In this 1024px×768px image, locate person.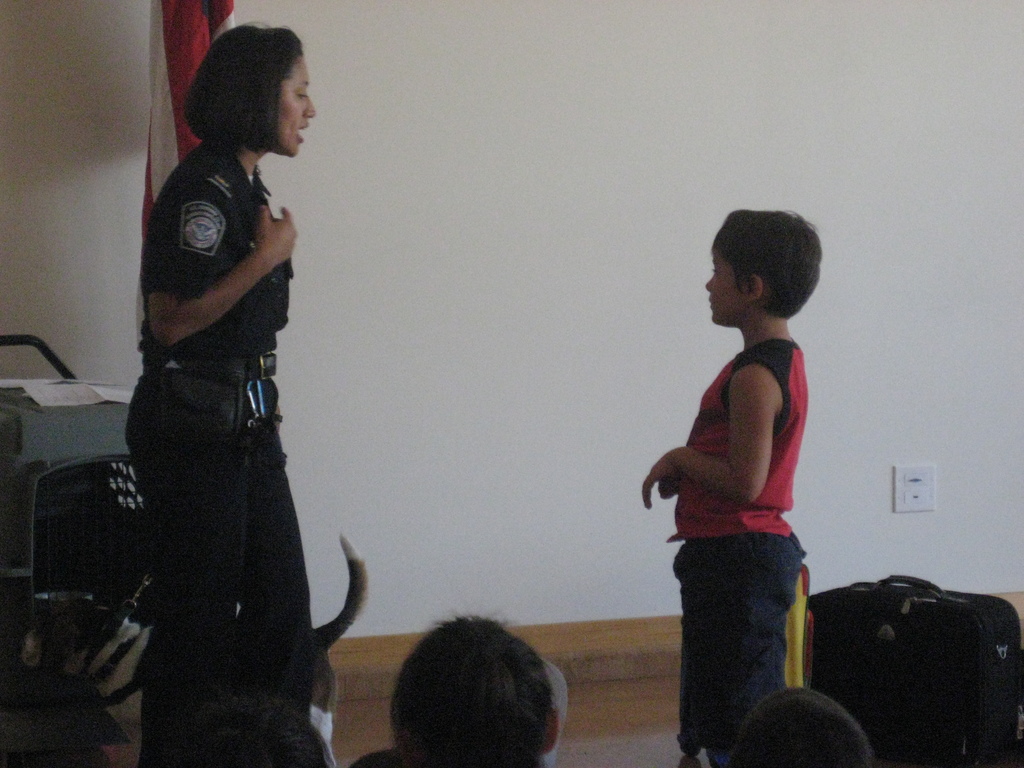
Bounding box: 360 607 539 767.
